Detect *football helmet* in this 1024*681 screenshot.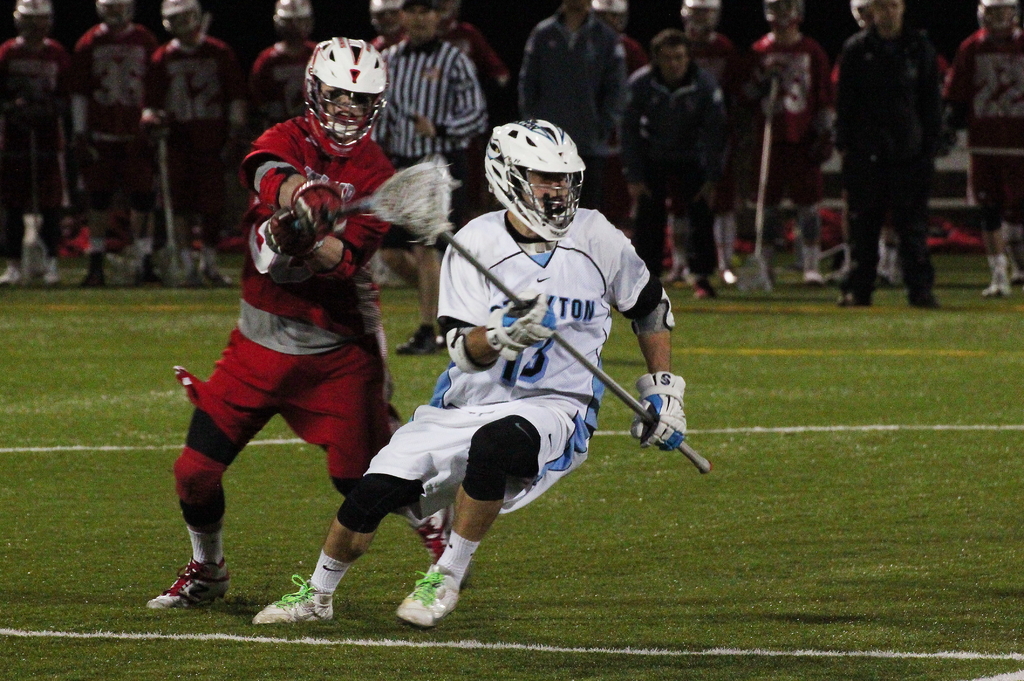
Detection: 378 1 421 29.
